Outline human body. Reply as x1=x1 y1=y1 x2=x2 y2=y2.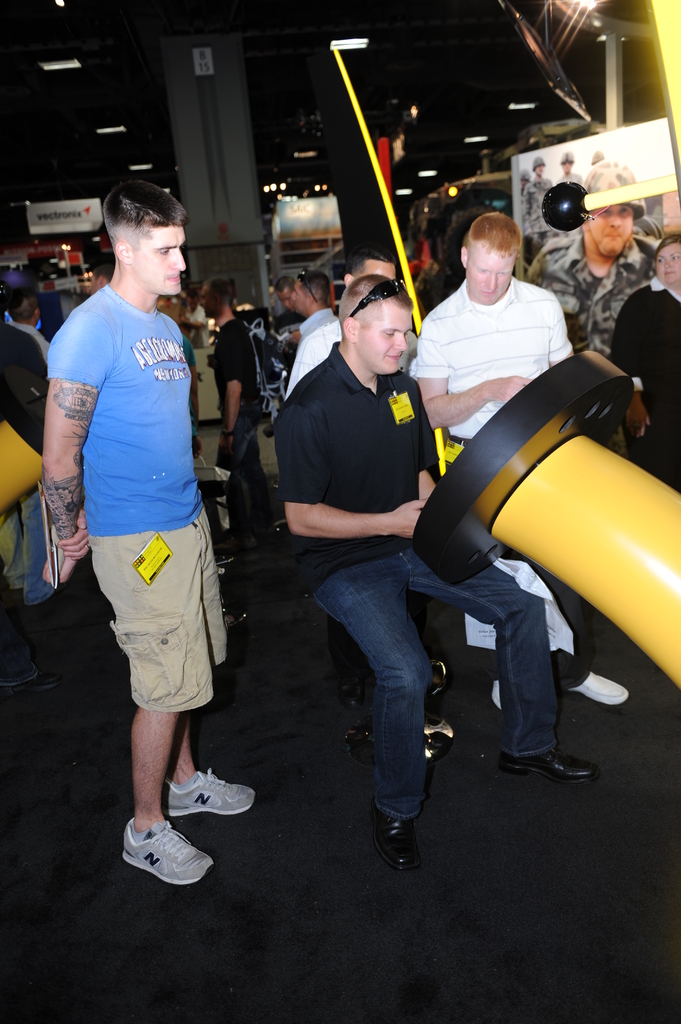
x1=65 y1=159 x2=236 y2=866.
